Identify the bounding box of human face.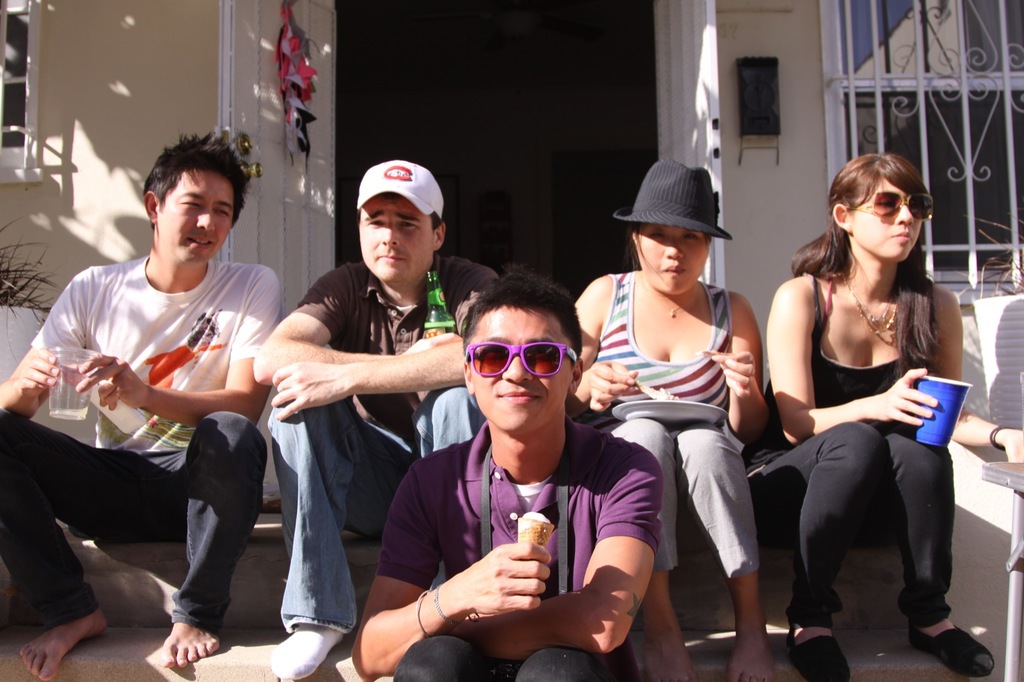
crop(848, 177, 924, 265).
